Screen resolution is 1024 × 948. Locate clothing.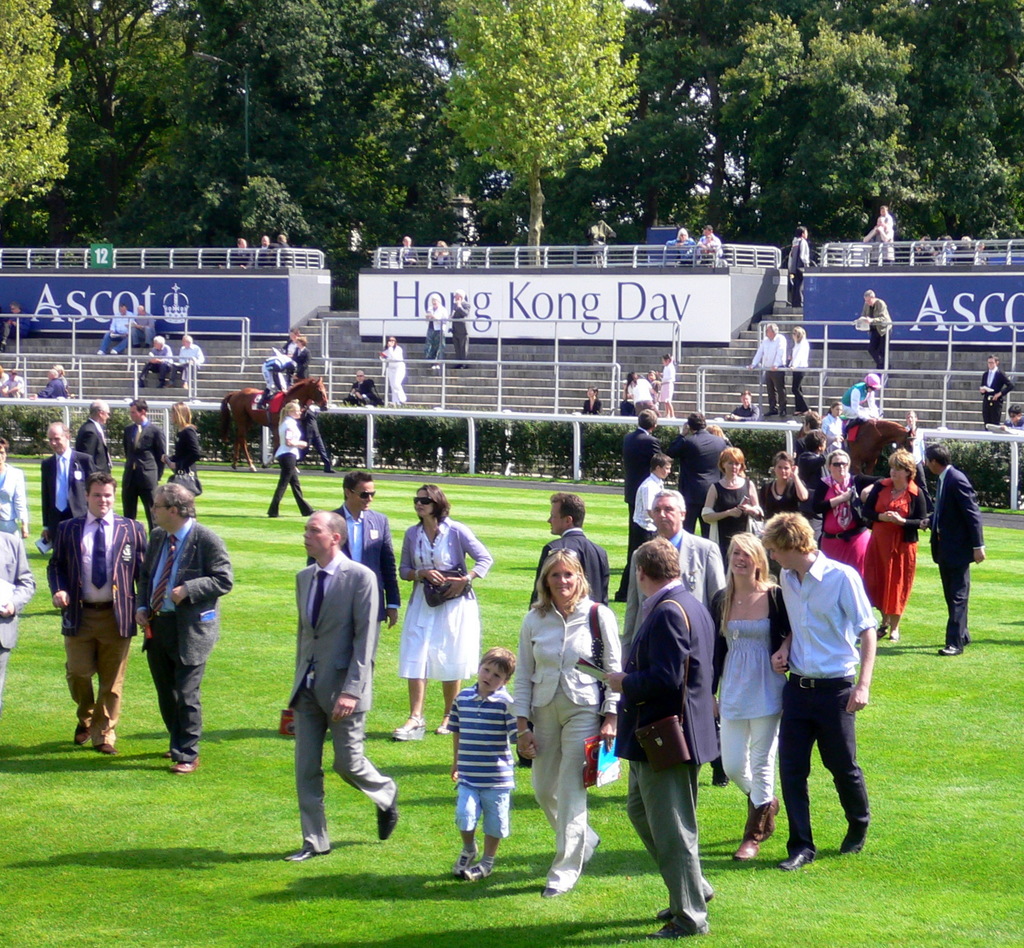
crop(452, 297, 472, 365).
